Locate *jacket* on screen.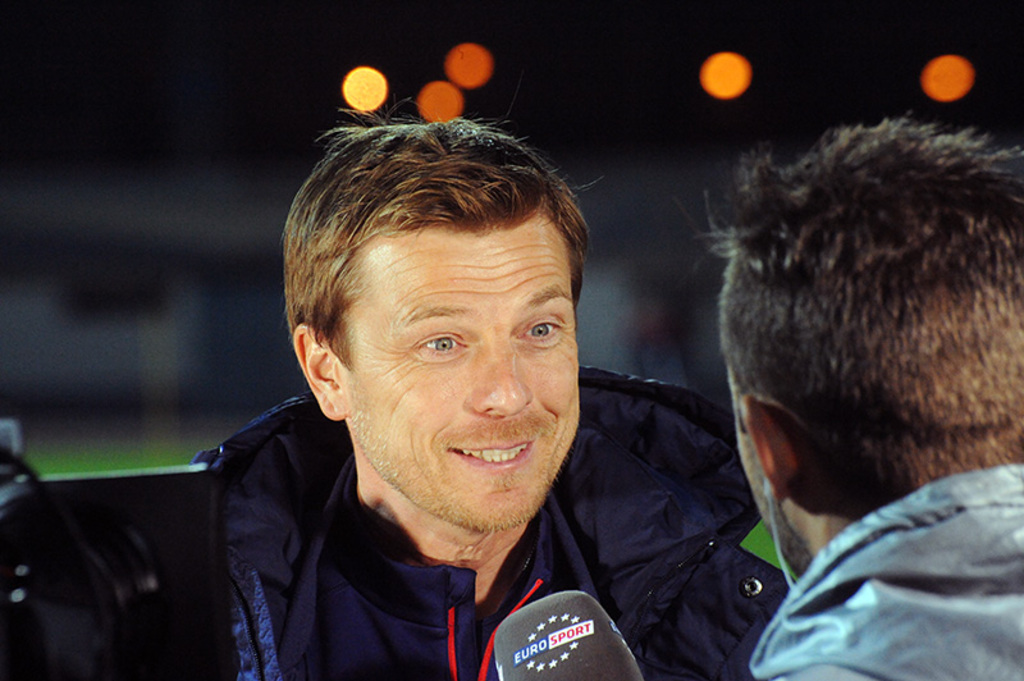
On screen at <region>216, 374, 742, 680</region>.
